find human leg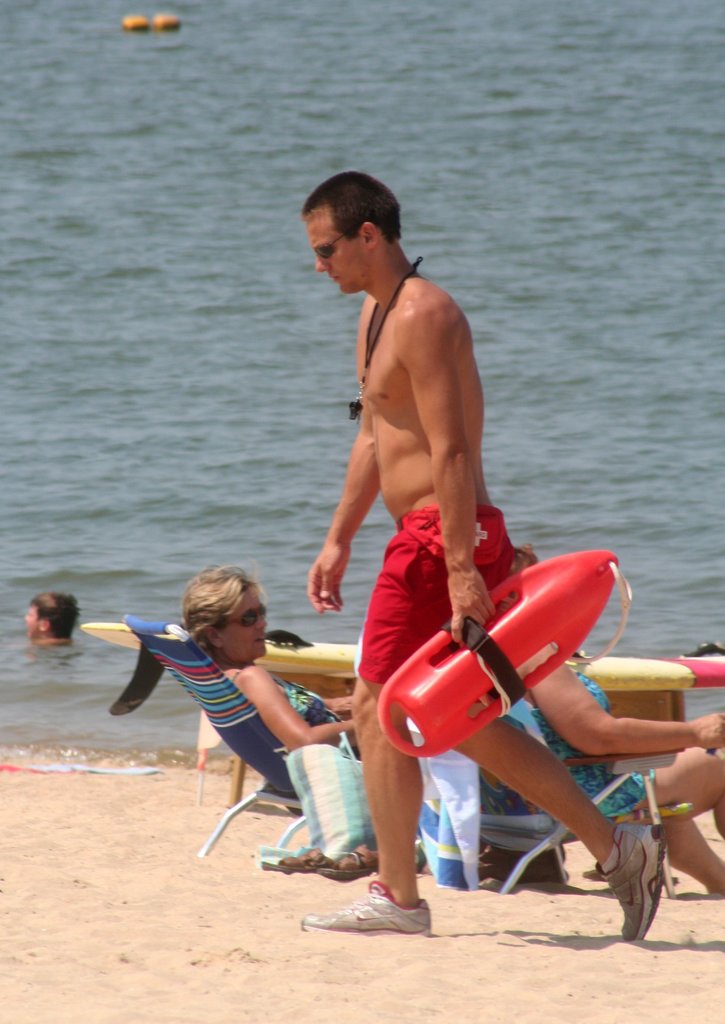
select_region(663, 820, 722, 906)
